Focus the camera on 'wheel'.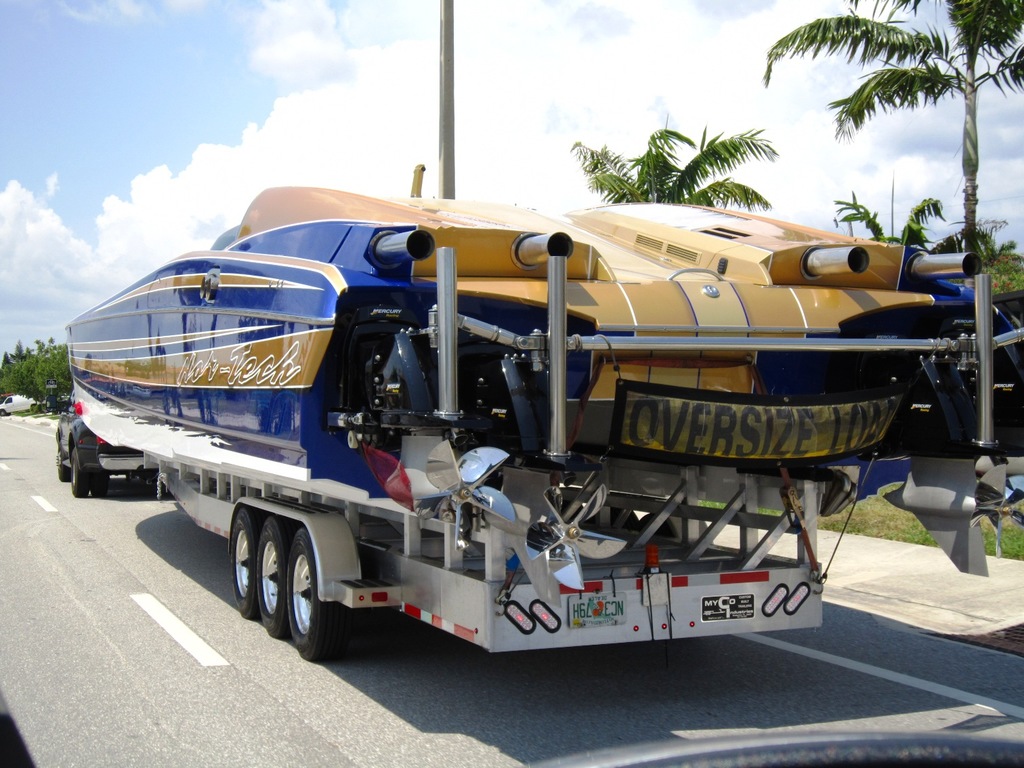
Focus region: (69,446,92,499).
